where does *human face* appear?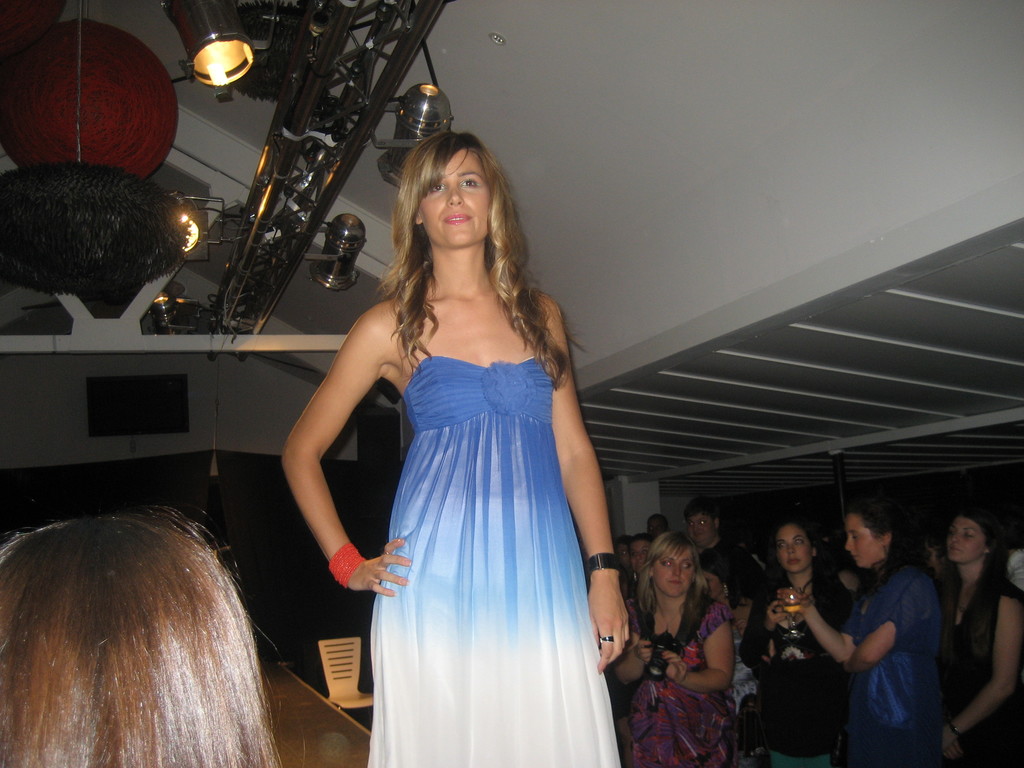
Appears at (x1=650, y1=543, x2=685, y2=605).
